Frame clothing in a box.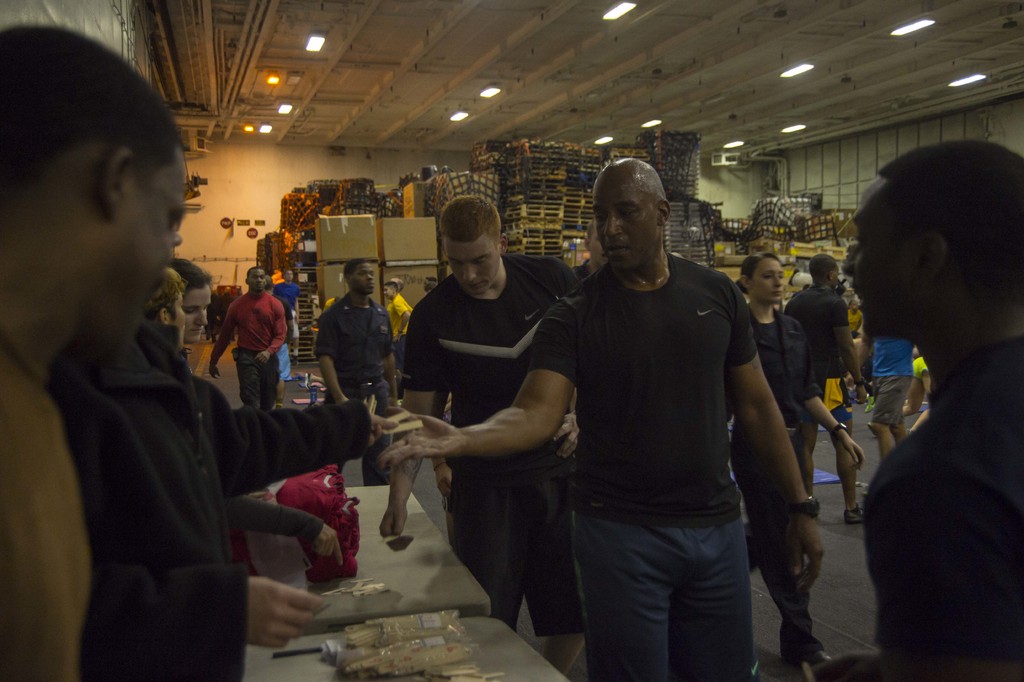
(397,250,582,640).
